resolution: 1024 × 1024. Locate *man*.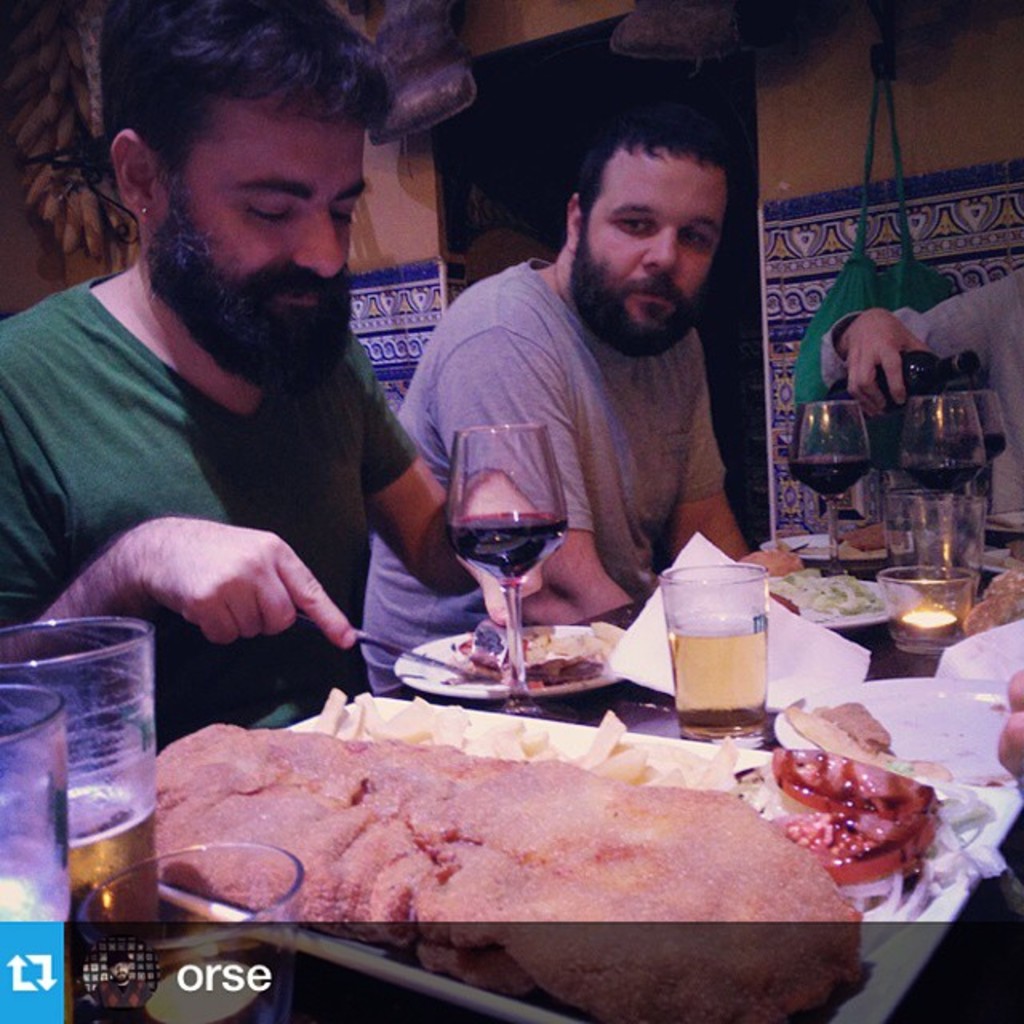
select_region(0, 0, 554, 760).
